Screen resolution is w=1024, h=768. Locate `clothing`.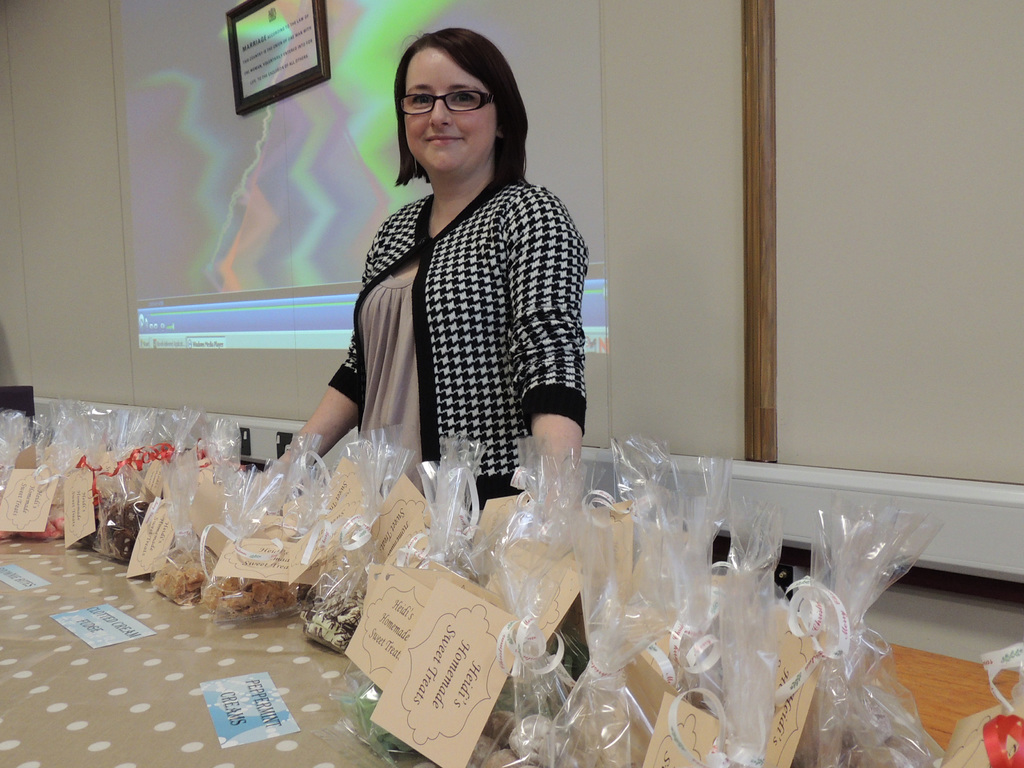
[327,163,612,499].
